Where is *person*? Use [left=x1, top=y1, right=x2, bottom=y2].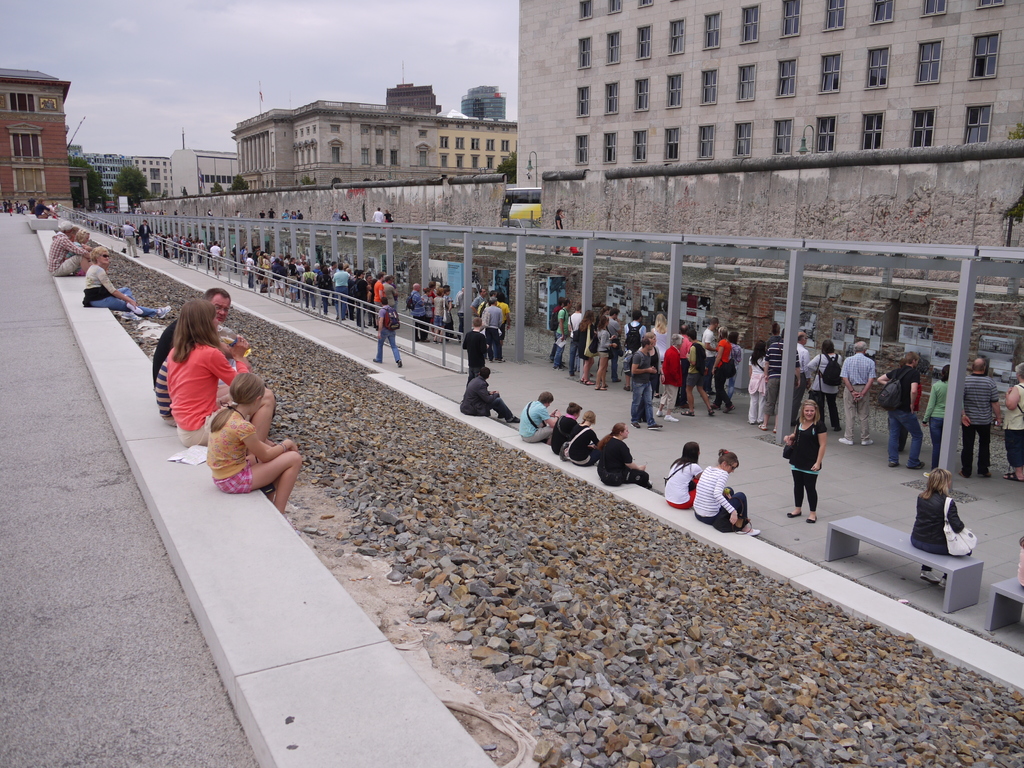
[left=656, top=332, right=682, bottom=421].
